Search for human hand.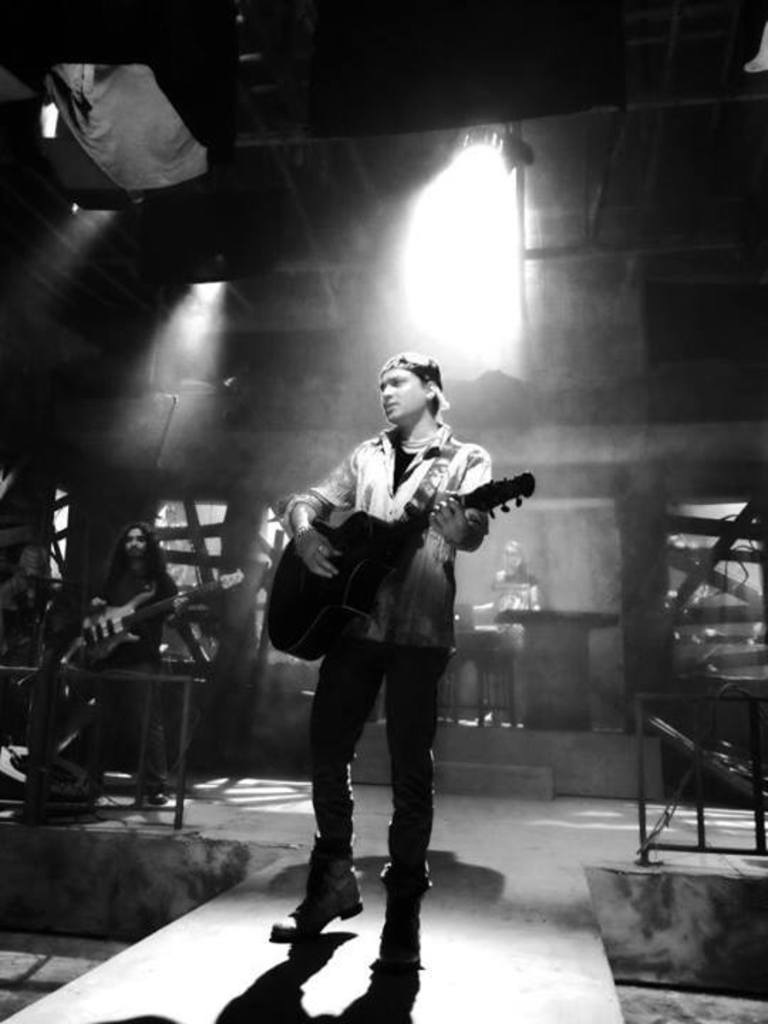
Found at (85,596,107,610).
